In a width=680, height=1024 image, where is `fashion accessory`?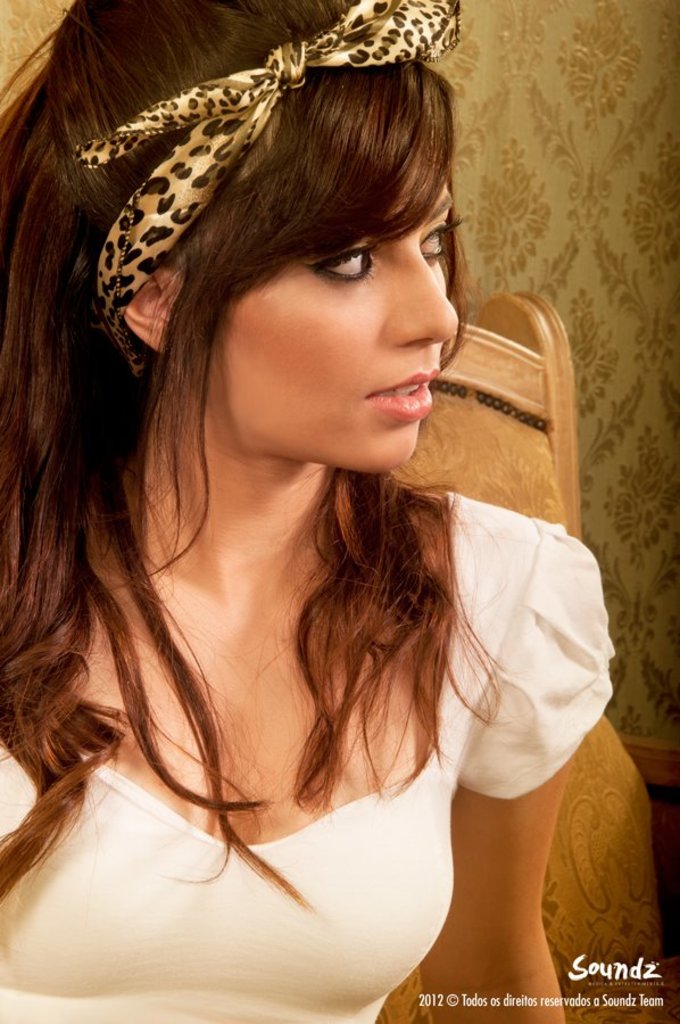
68:0:467:380.
